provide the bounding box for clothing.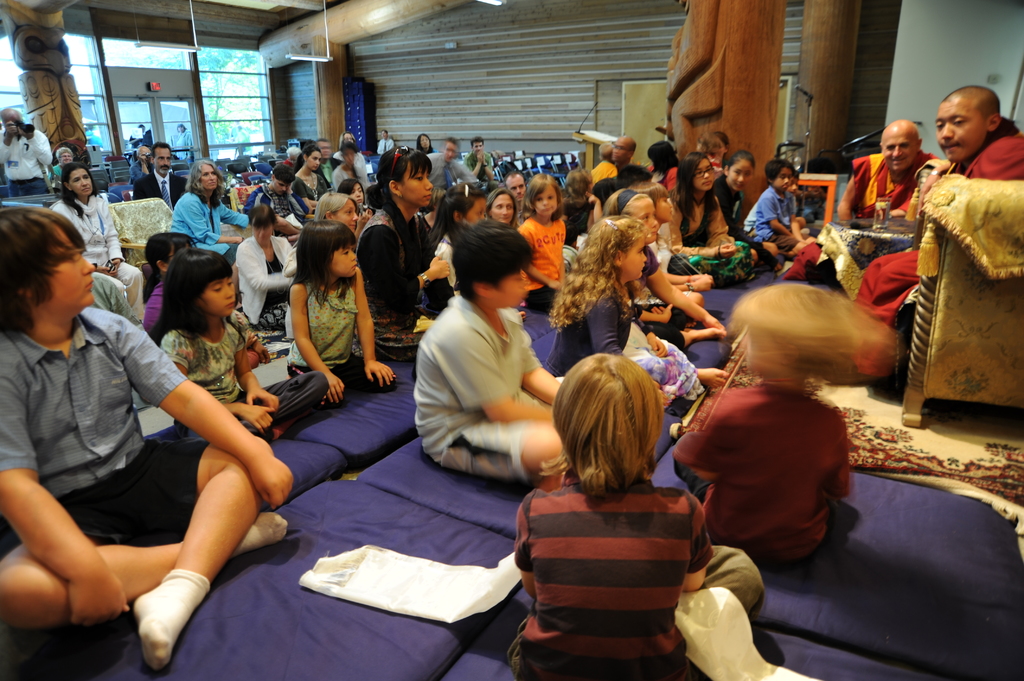
{"left": 281, "top": 172, "right": 329, "bottom": 227}.
